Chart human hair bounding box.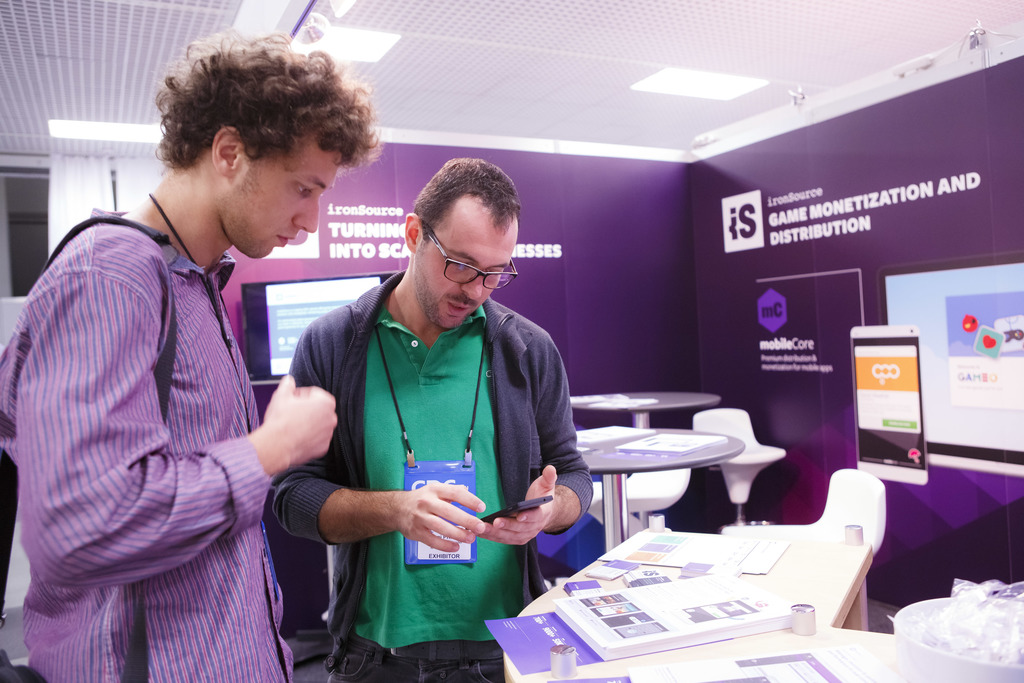
Charted: x1=150, y1=30, x2=378, y2=171.
